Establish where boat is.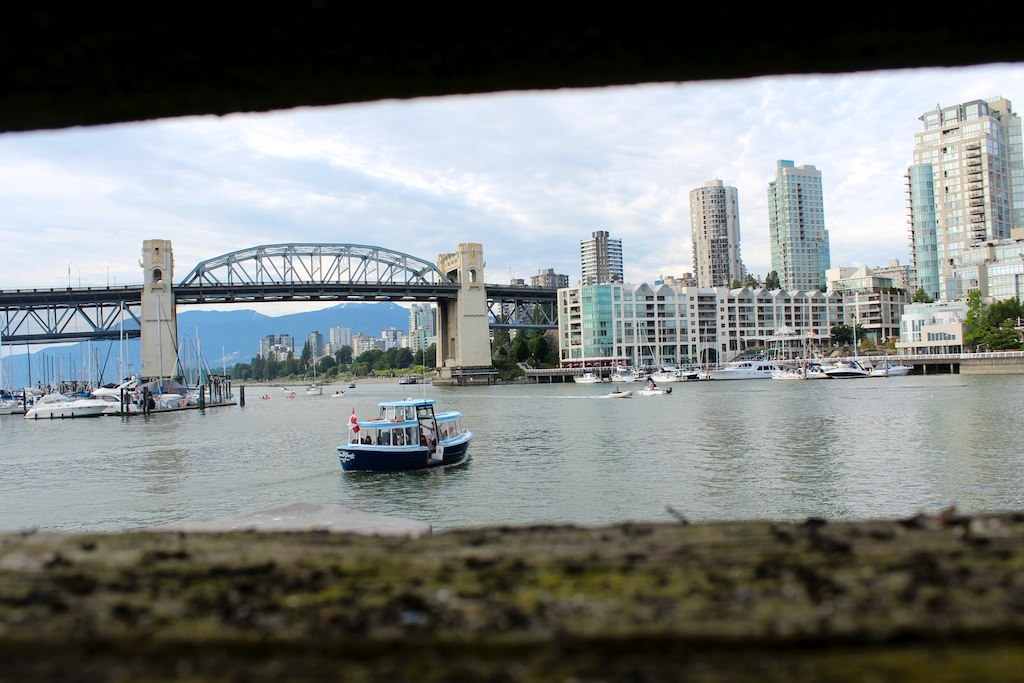
Established at (605,386,633,397).
